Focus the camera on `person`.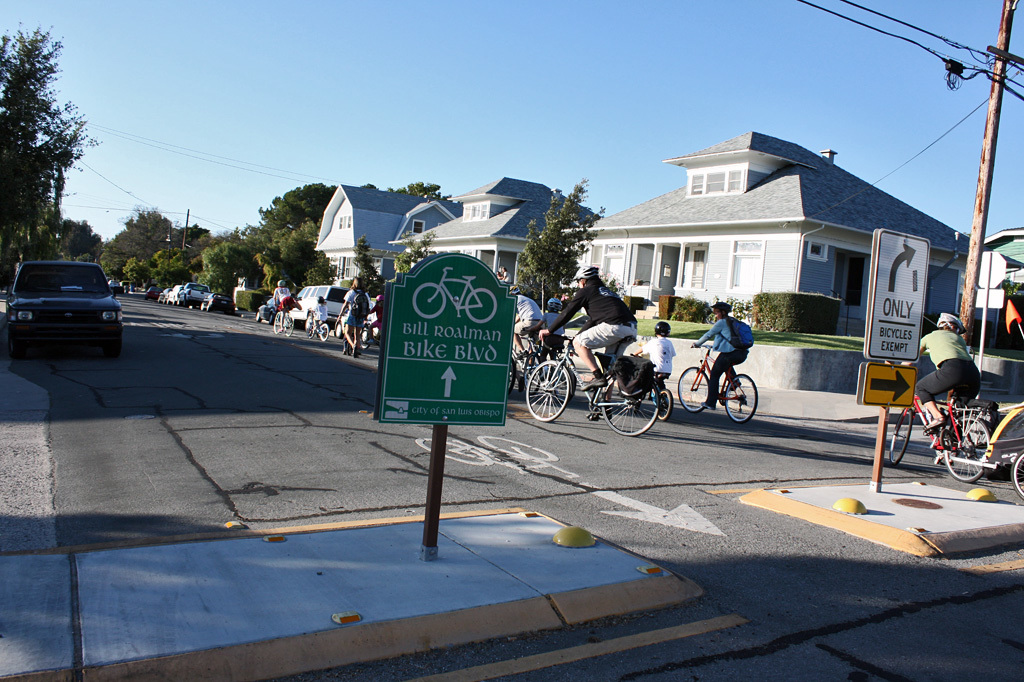
Focus region: Rect(278, 280, 292, 316).
